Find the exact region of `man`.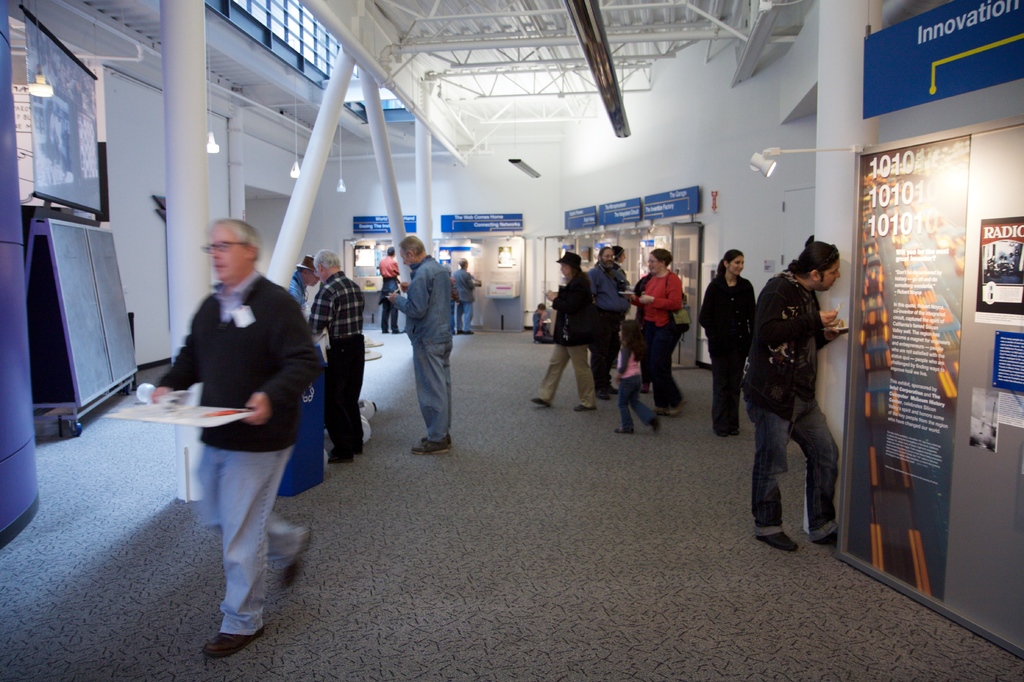
Exact region: bbox(591, 250, 630, 401).
